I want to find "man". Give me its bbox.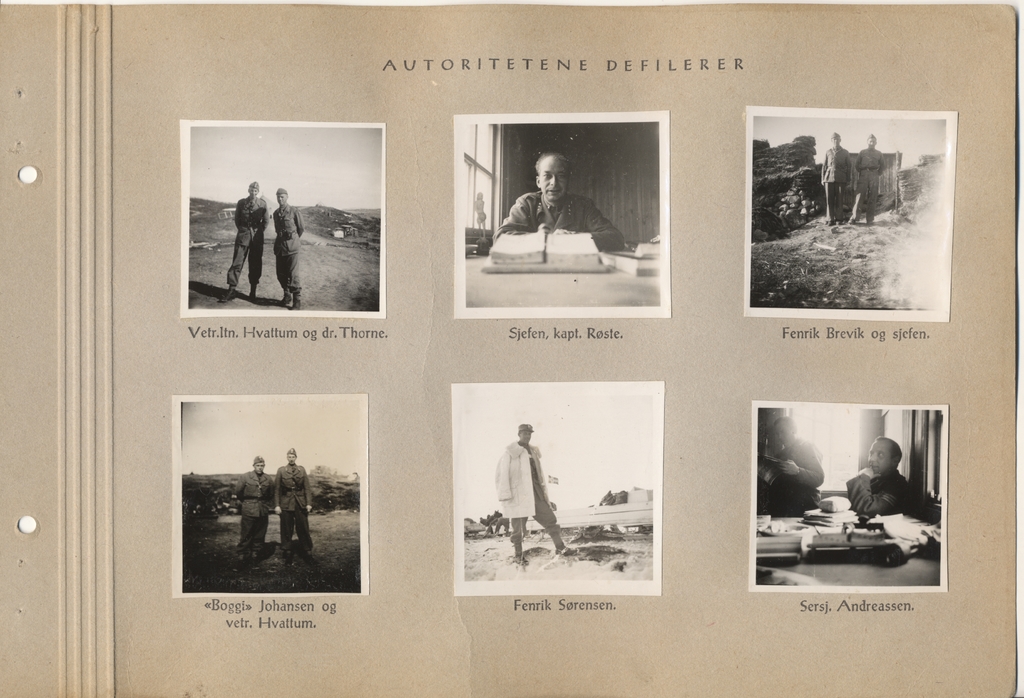
detection(761, 415, 826, 514).
